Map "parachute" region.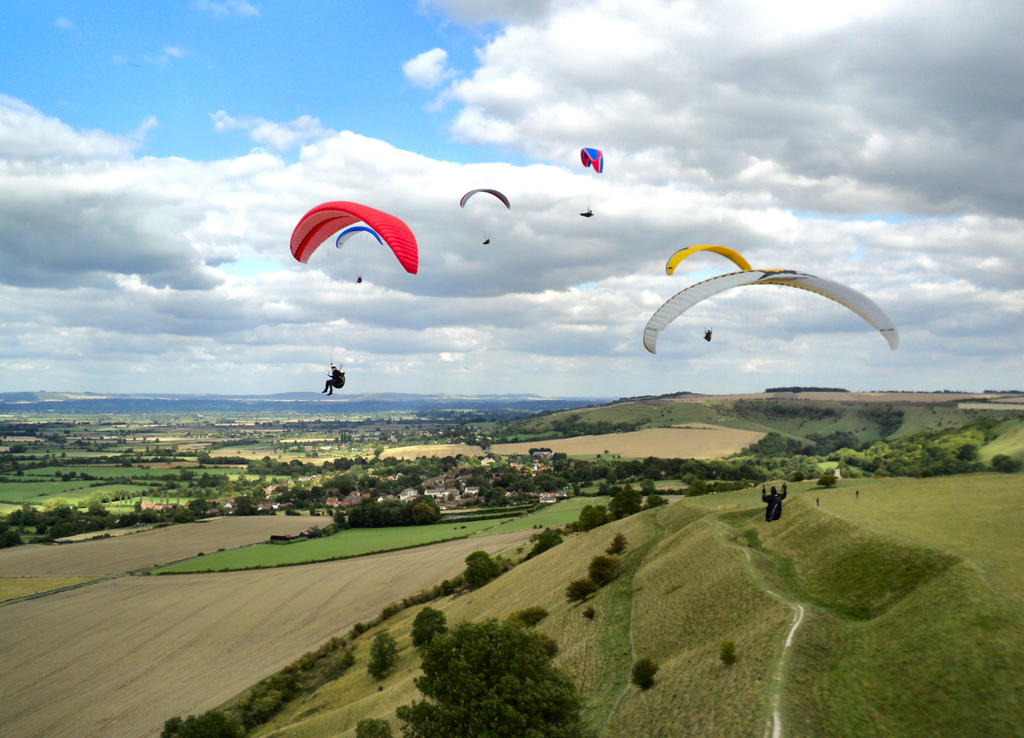
Mapped to (289, 197, 419, 384).
